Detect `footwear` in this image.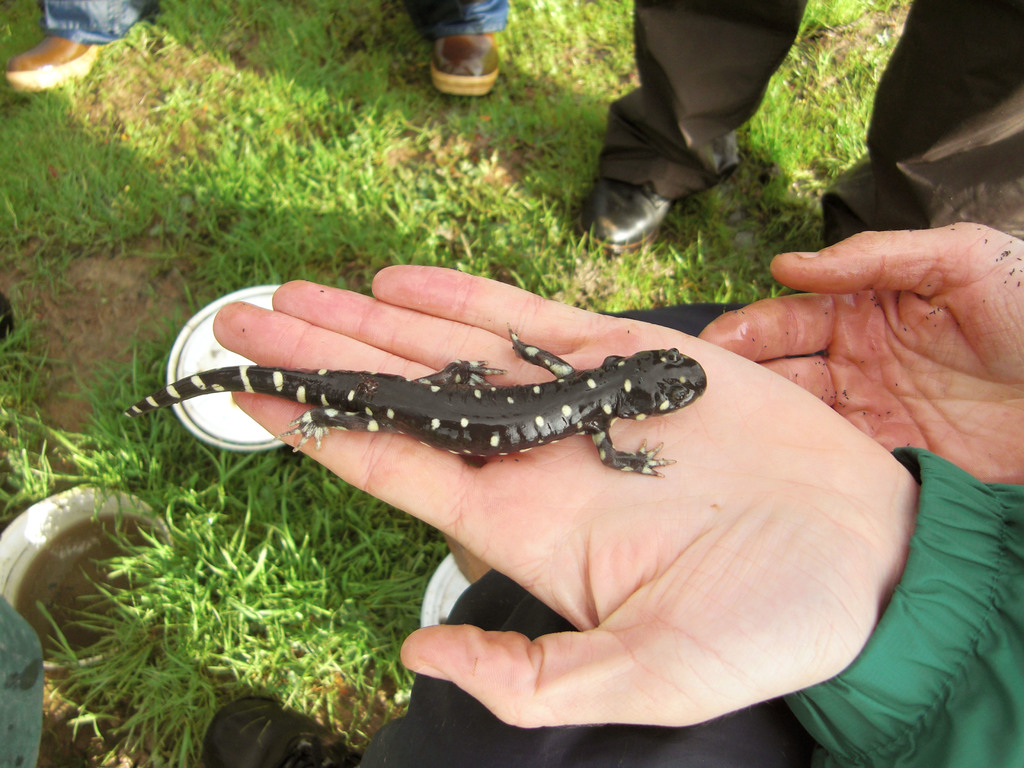
Detection: detection(204, 693, 353, 767).
